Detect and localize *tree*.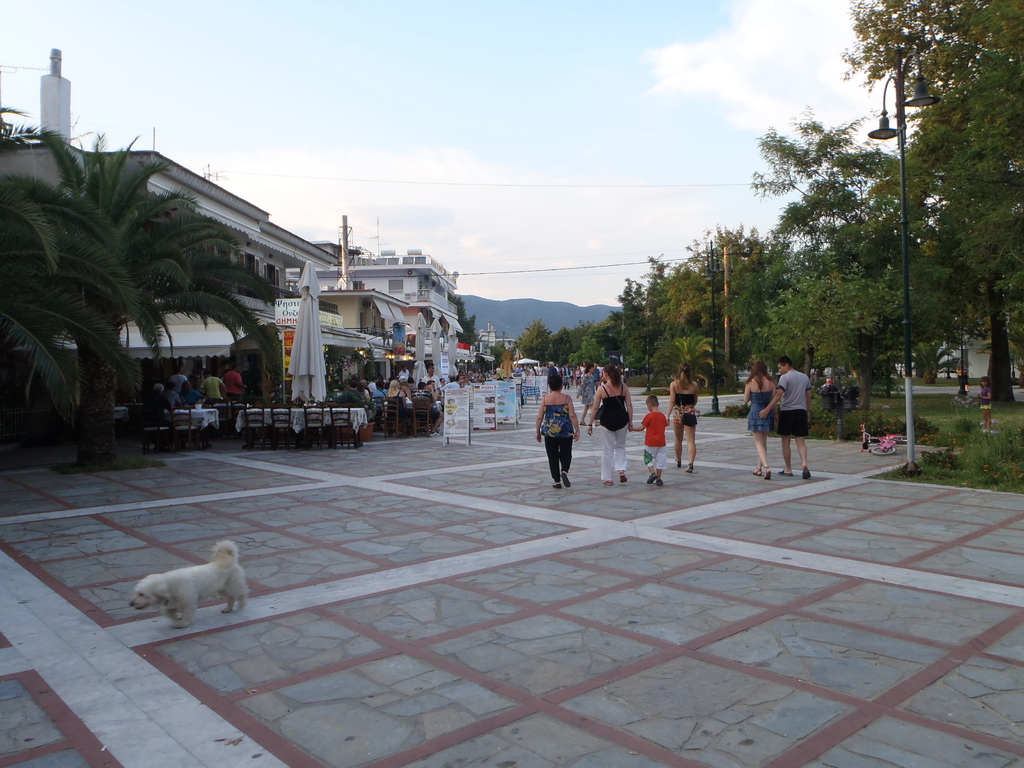
Localized at bbox=(0, 130, 291, 470).
